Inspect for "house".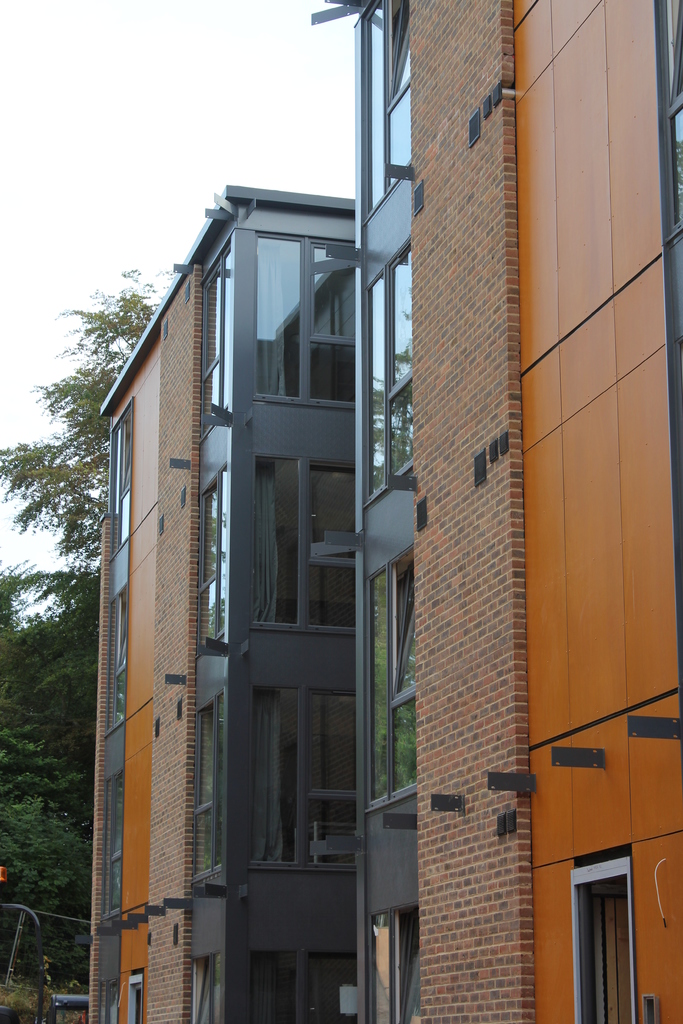
Inspection: (x1=86, y1=0, x2=682, y2=1023).
